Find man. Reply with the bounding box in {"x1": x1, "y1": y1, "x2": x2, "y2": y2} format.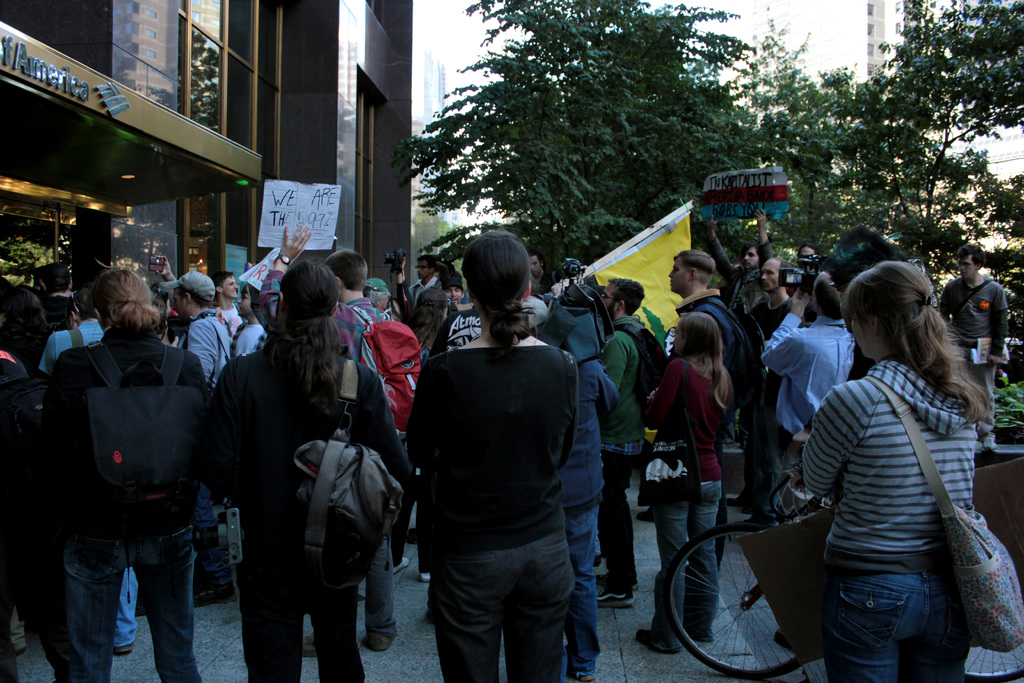
{"x1": 404, "y1": 255, "x2": 444, "y2": 308}.
